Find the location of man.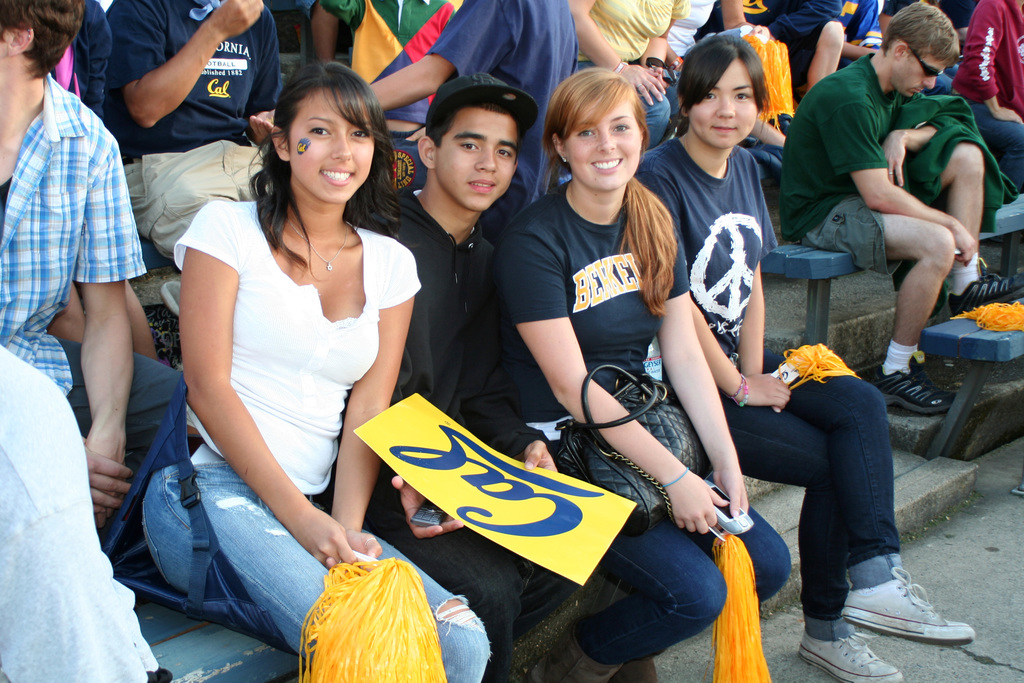
Location: (695,0,849,97).
